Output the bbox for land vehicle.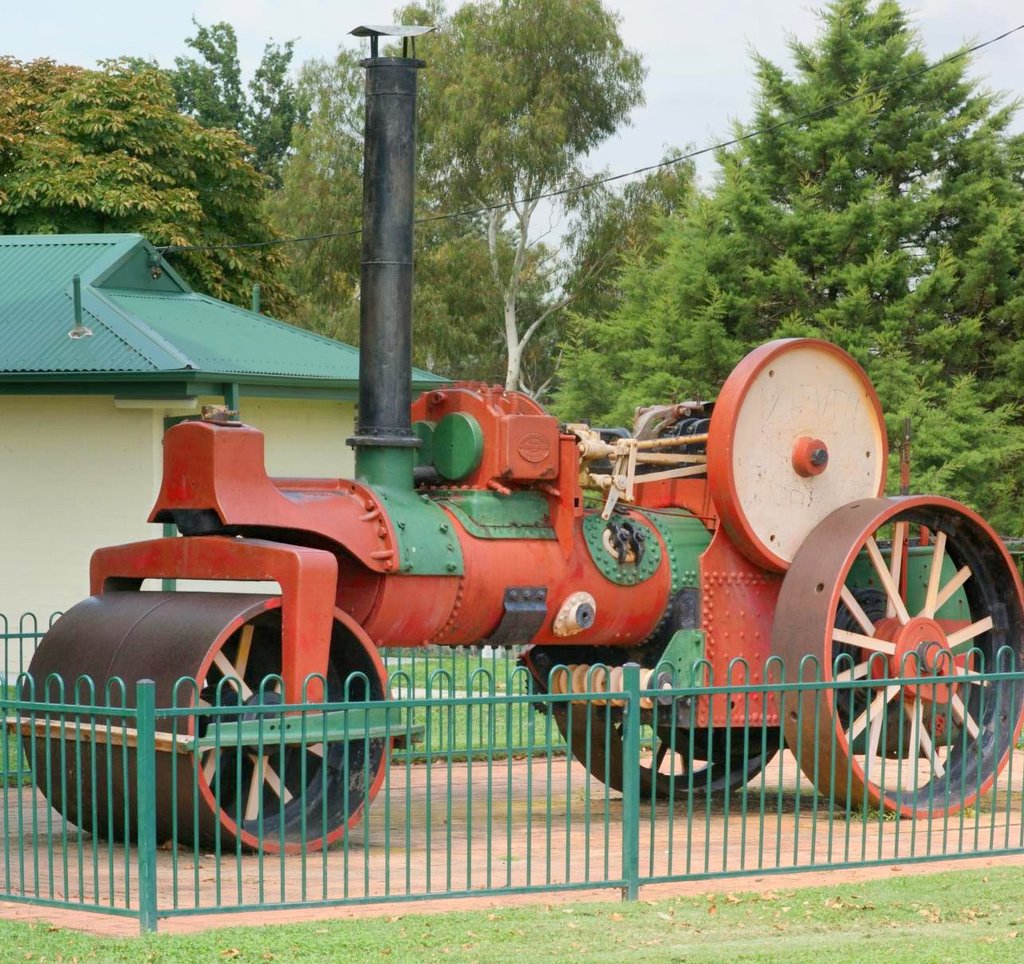
(x1=16, y1=14, x2=1023, y2=859).
